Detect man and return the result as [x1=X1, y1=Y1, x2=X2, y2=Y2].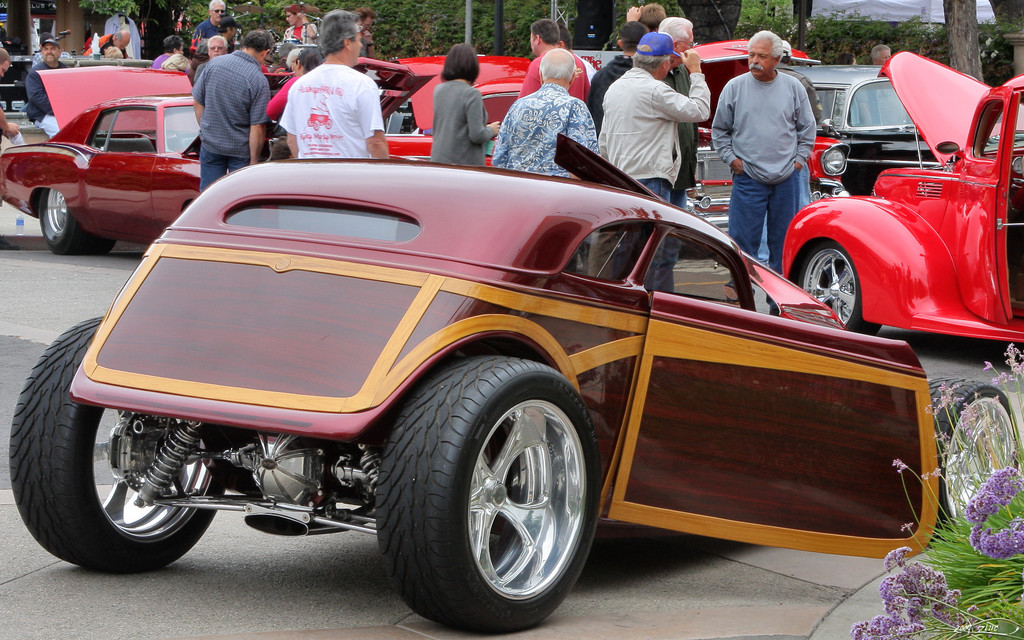
[x1=586, y1=20, x2=652, y2=115].
